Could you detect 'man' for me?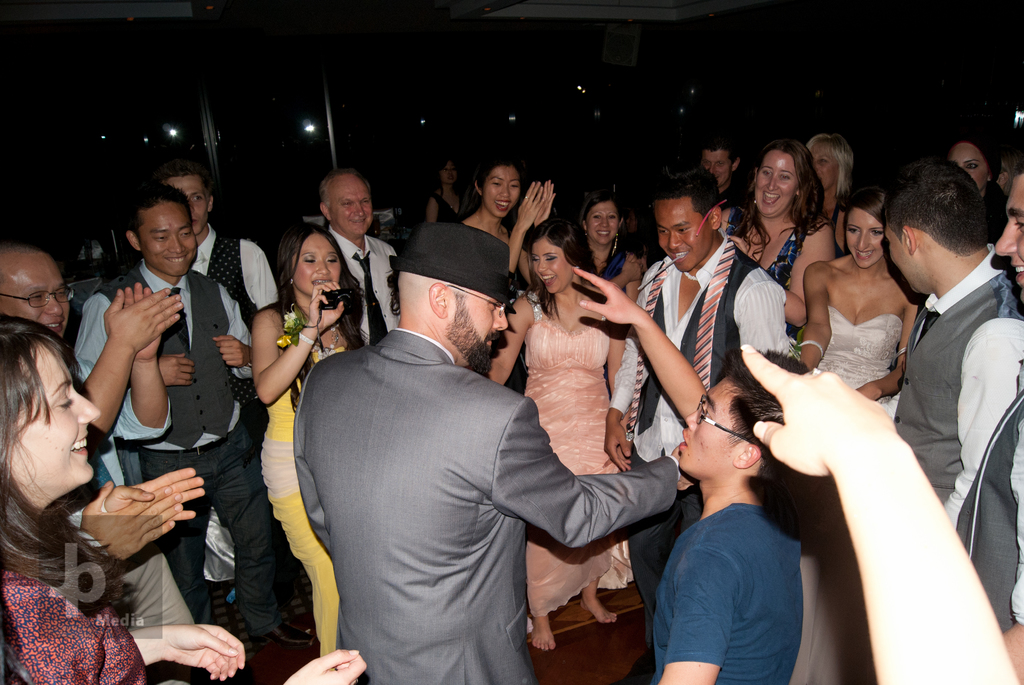
Detection result: locate(605, 171, 800, 684).
